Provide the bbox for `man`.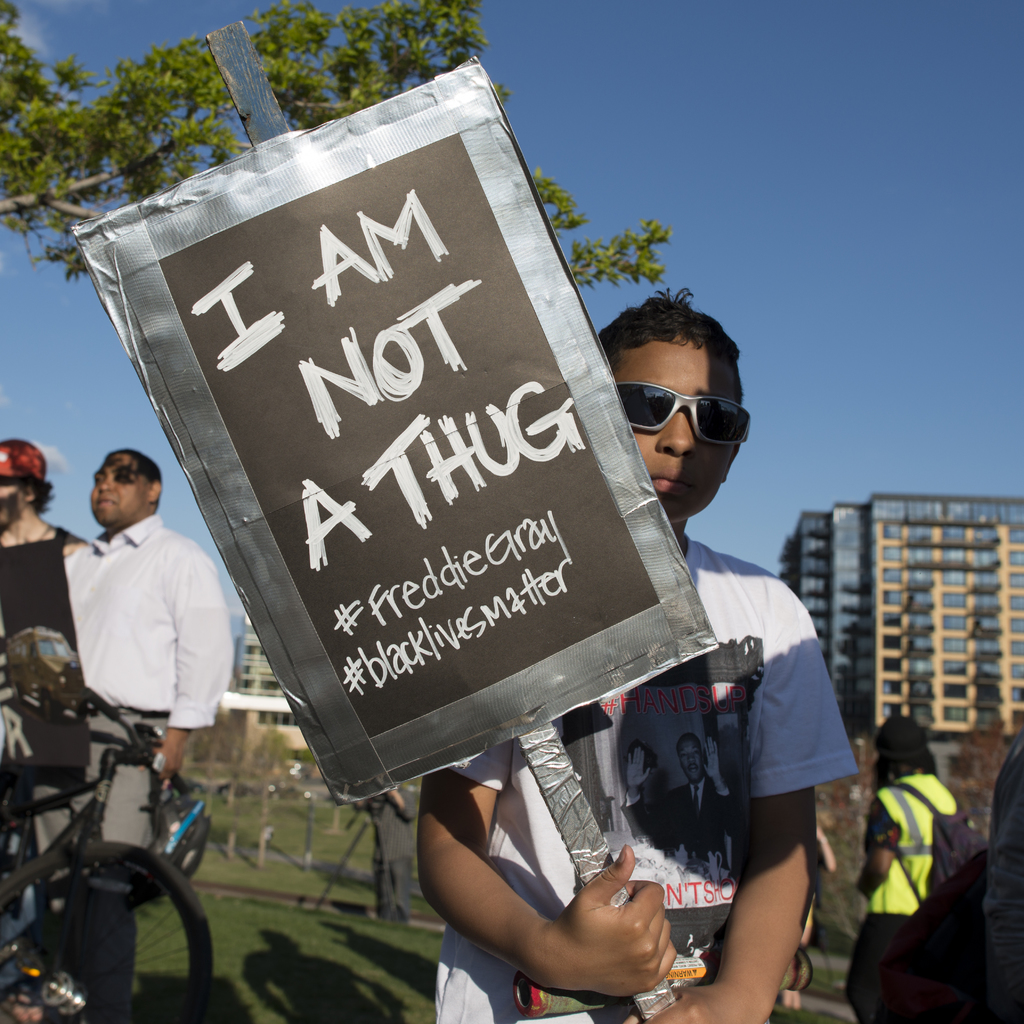
left=506, top=269, right=872, bottom=996.
